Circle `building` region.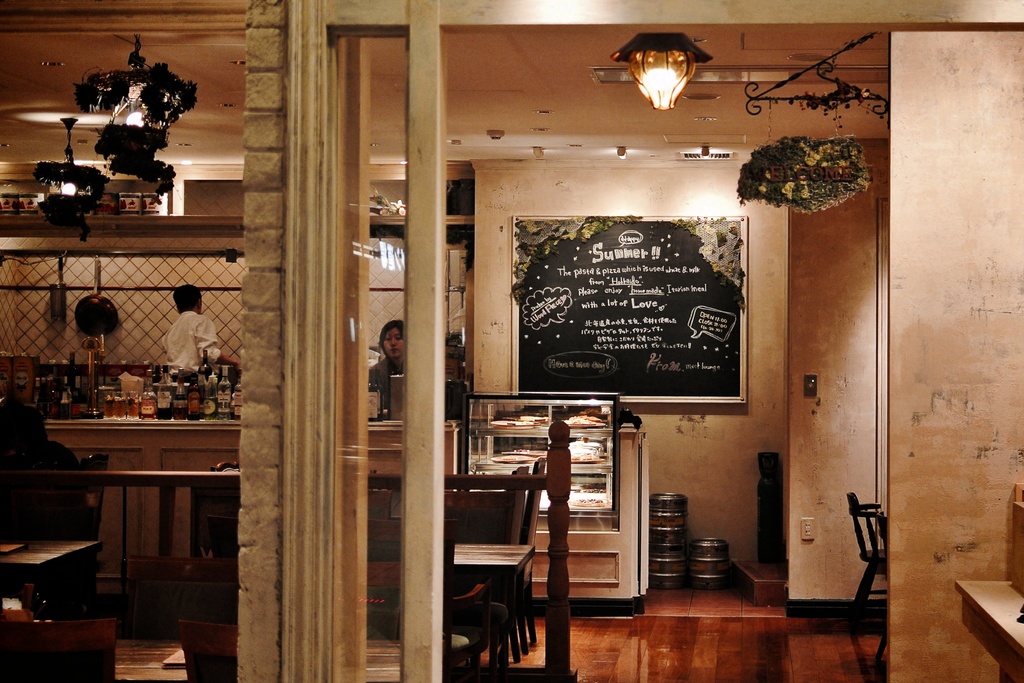
Region: [1,0,1023,682].
